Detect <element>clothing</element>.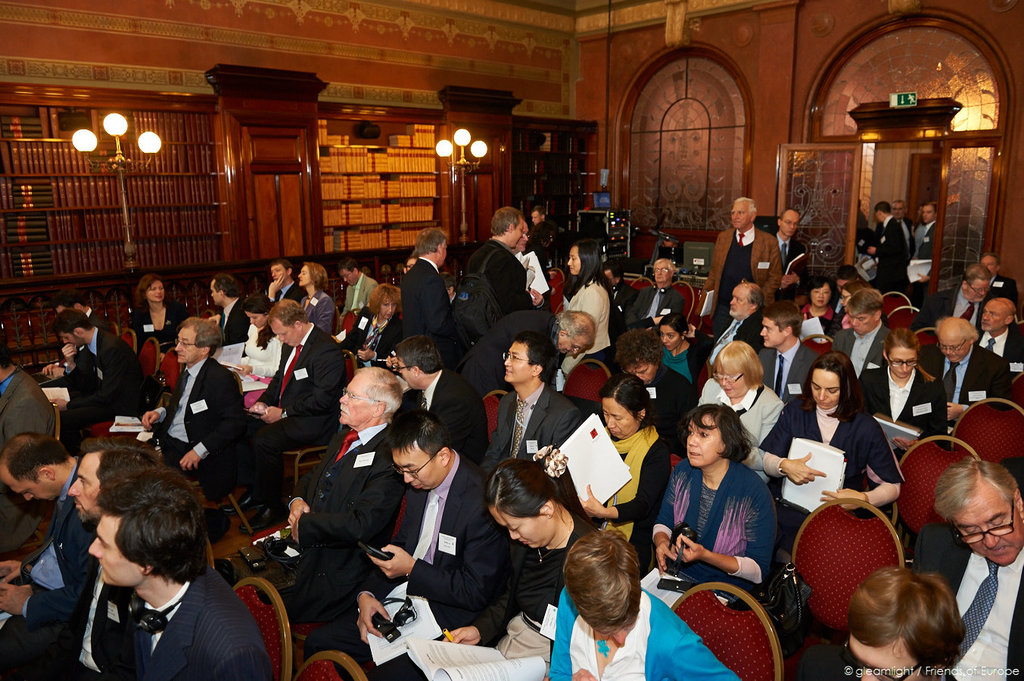
Detected at box=[550, 585, 740, 680].
